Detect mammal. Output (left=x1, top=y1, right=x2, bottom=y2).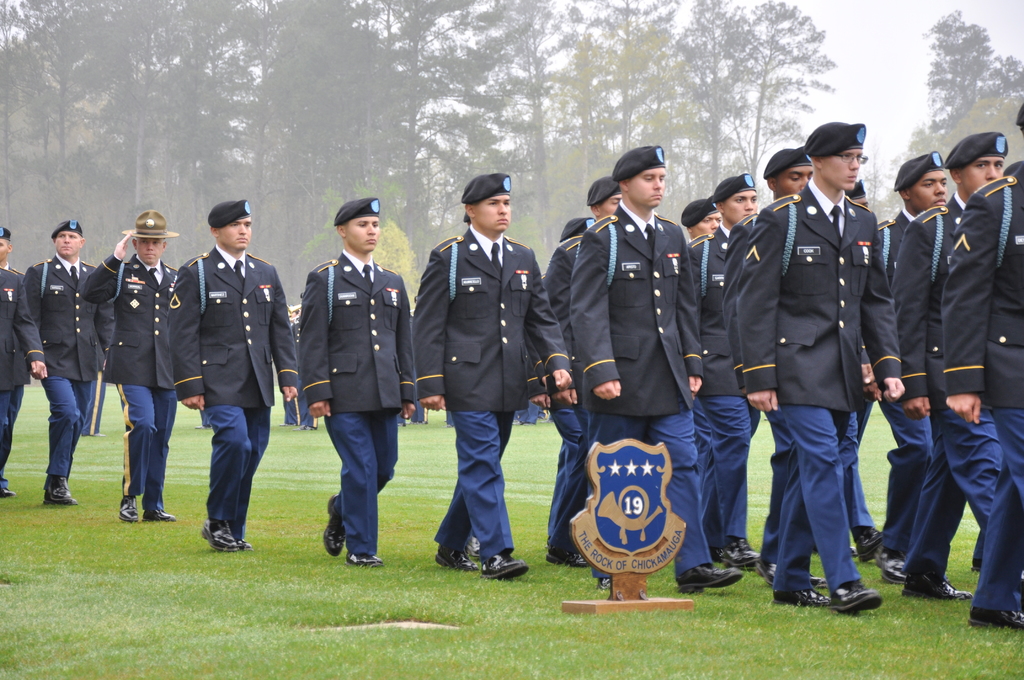
(left=682, top=198, right=724, bottom=236).
